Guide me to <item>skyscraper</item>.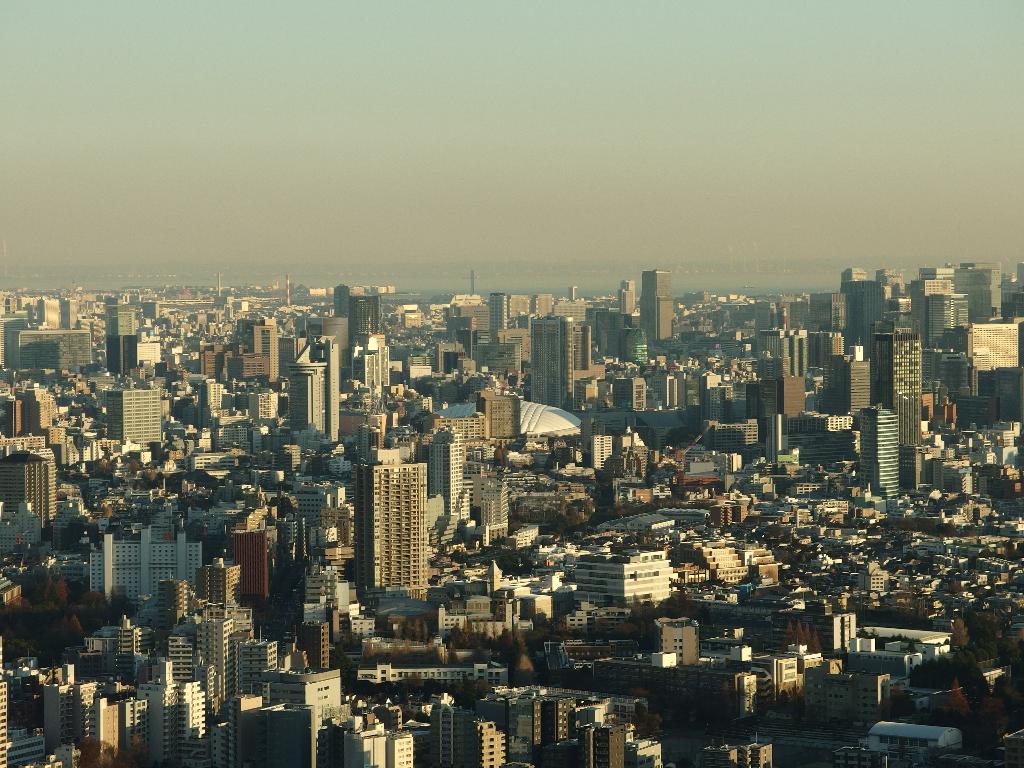
Guidance: x1=362 y1=455 x2=431 y2=599.
